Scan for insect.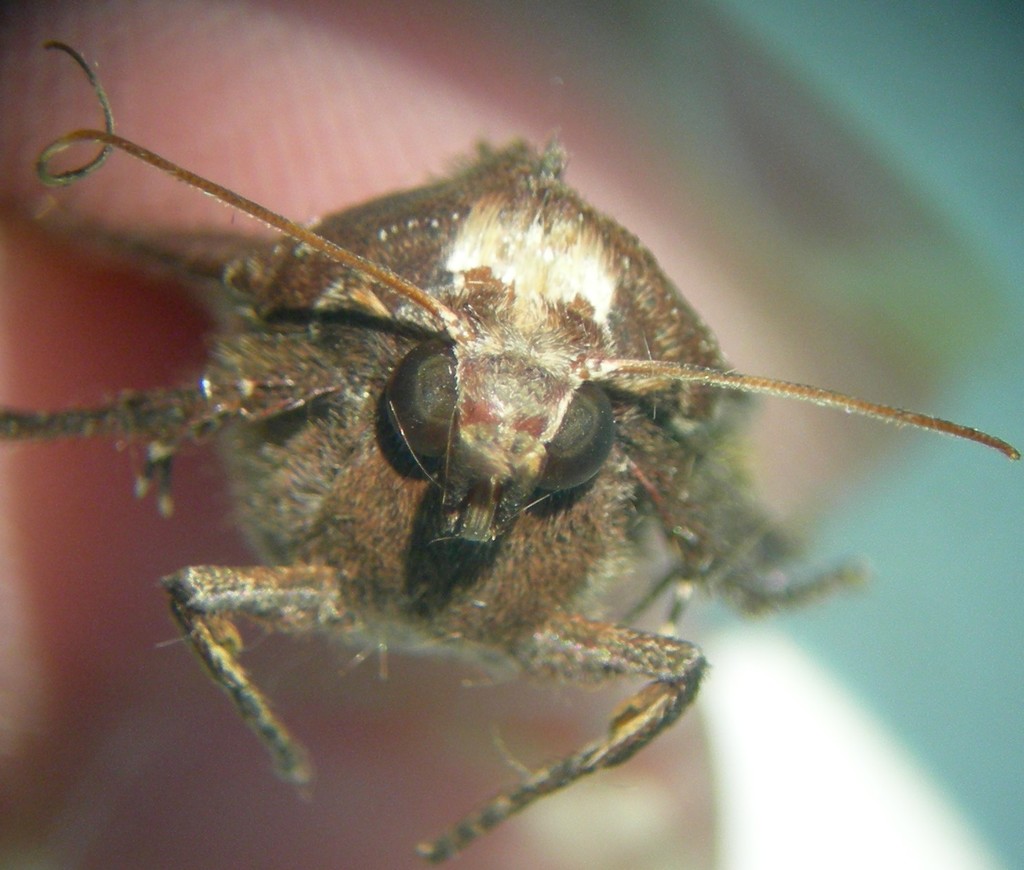
Scan result: BBox(0, 43, 1023, 869).
